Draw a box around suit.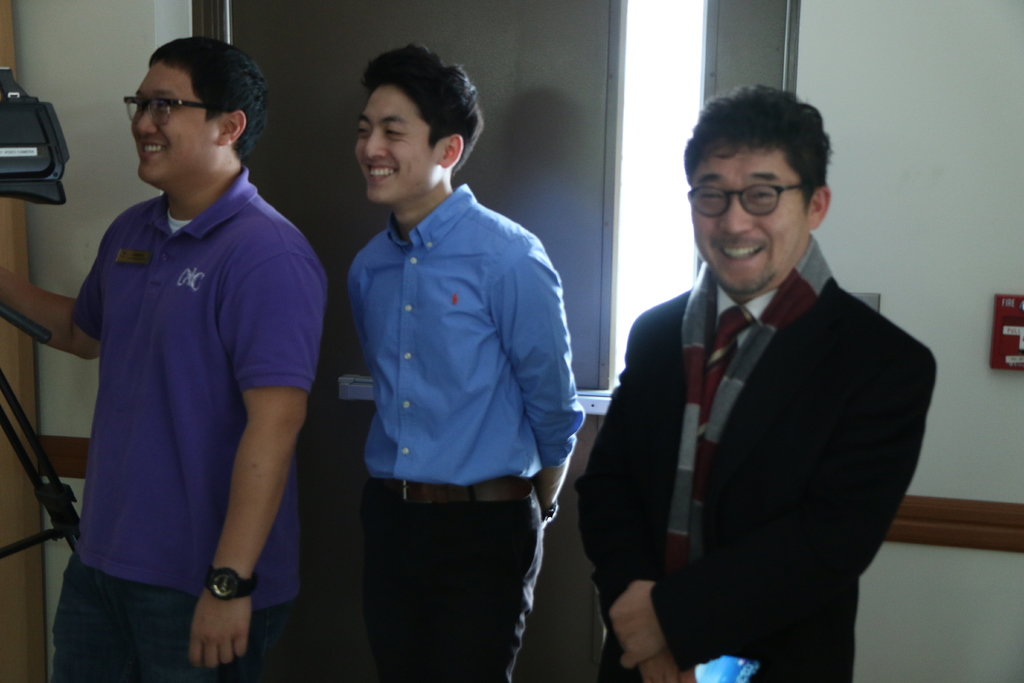
{"left": 570, "top": 236, "right": 938, "bottom": 682}.
